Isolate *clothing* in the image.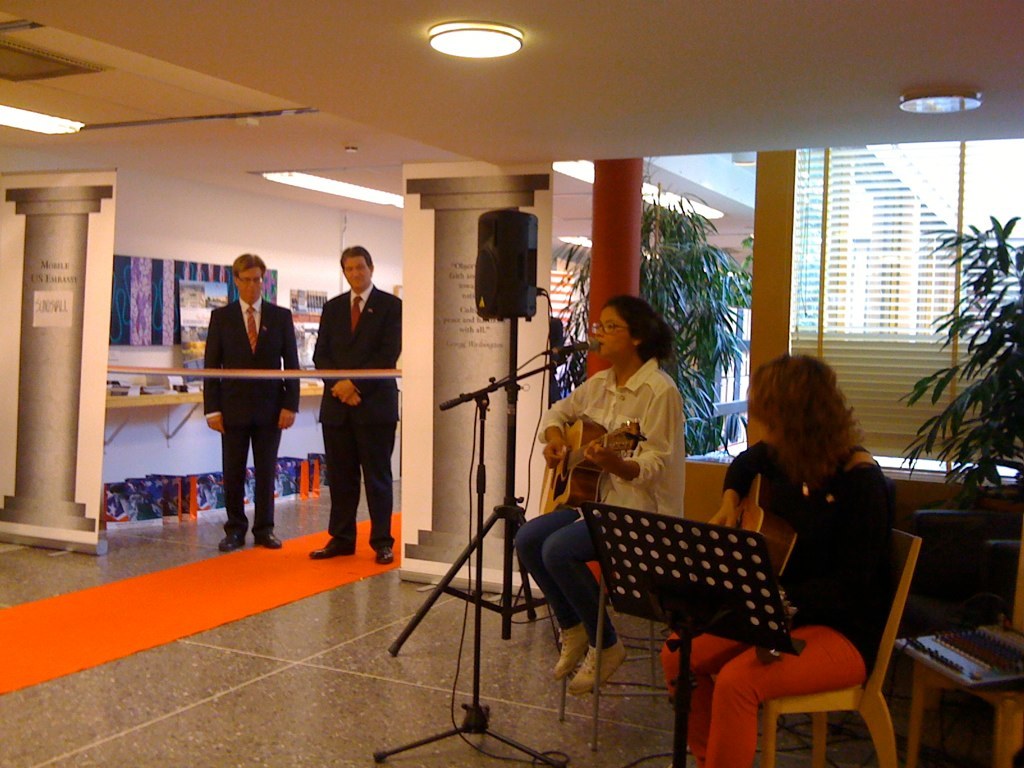
Isolated region: left=514, top=353, right=689, bottom=642.
